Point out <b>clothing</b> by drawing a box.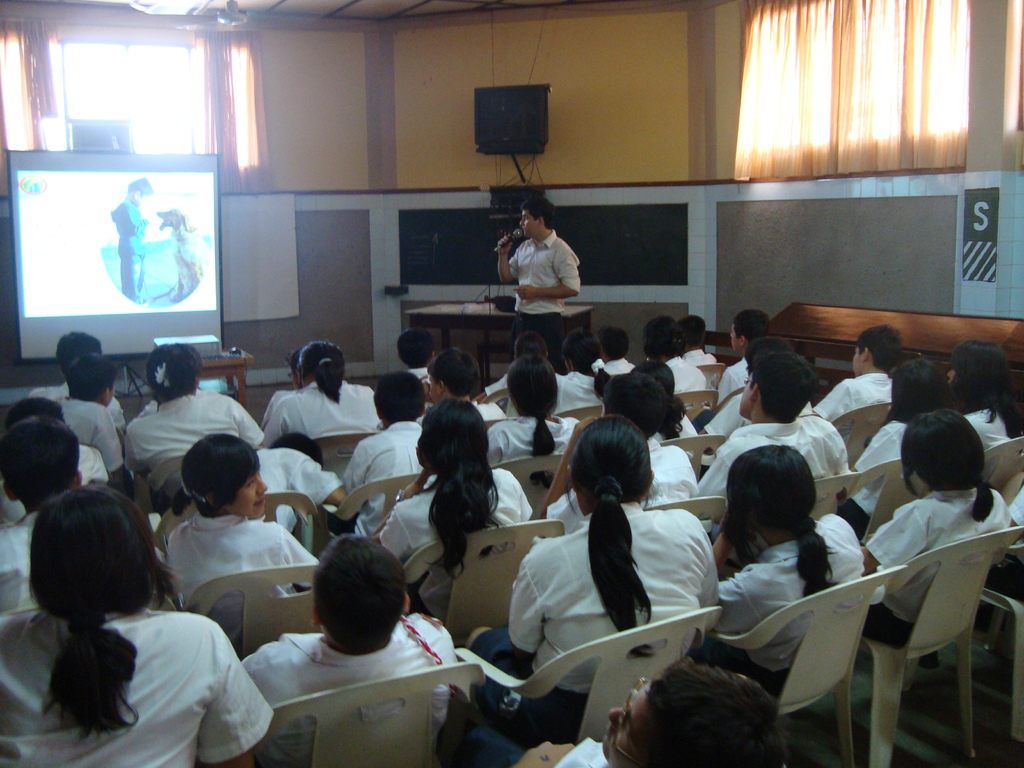
rect(495, 208, 585, 307).
